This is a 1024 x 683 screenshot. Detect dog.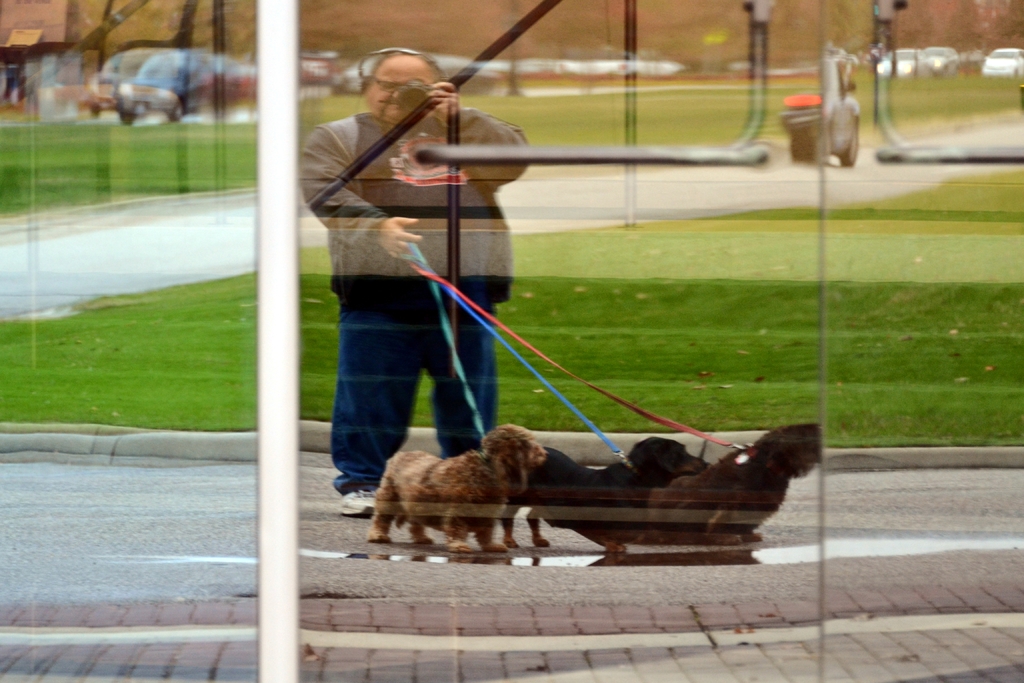
367,423,545,553.
